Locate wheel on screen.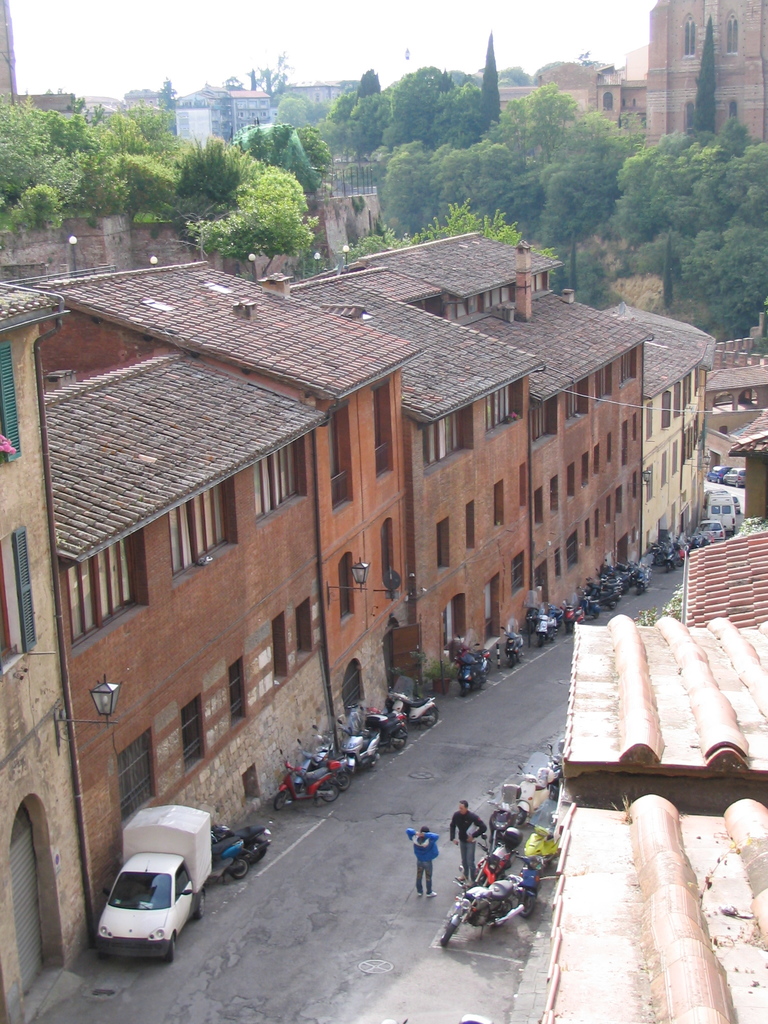
On screen at <box>508,657,516,668</box>.
